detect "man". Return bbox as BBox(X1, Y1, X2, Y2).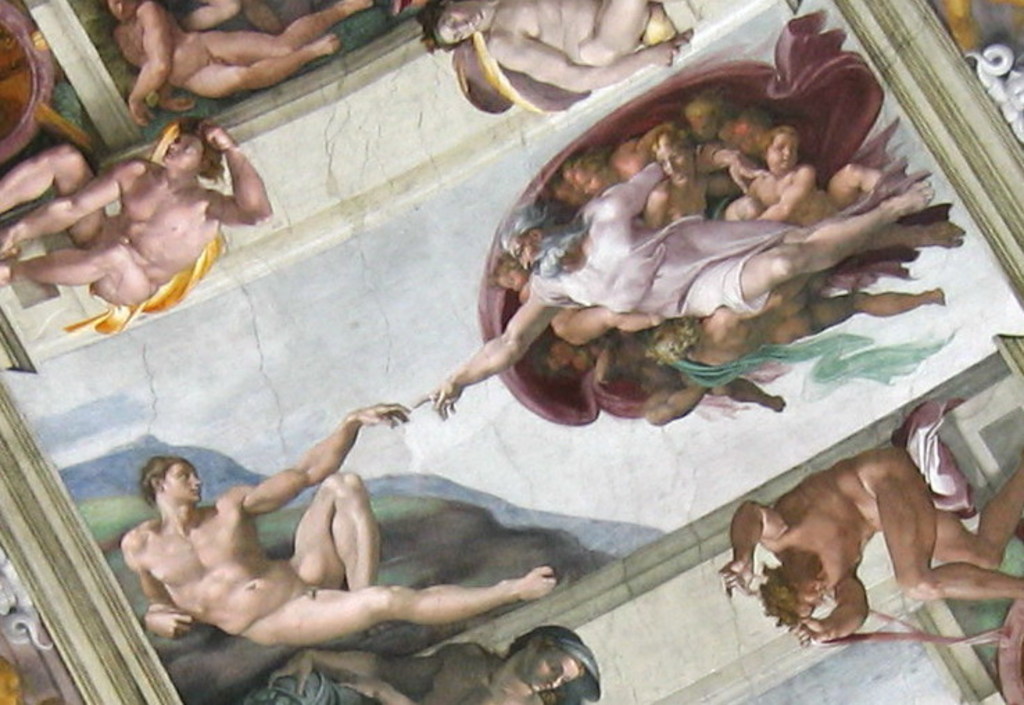
BBox(133, 382, 508, 677).
